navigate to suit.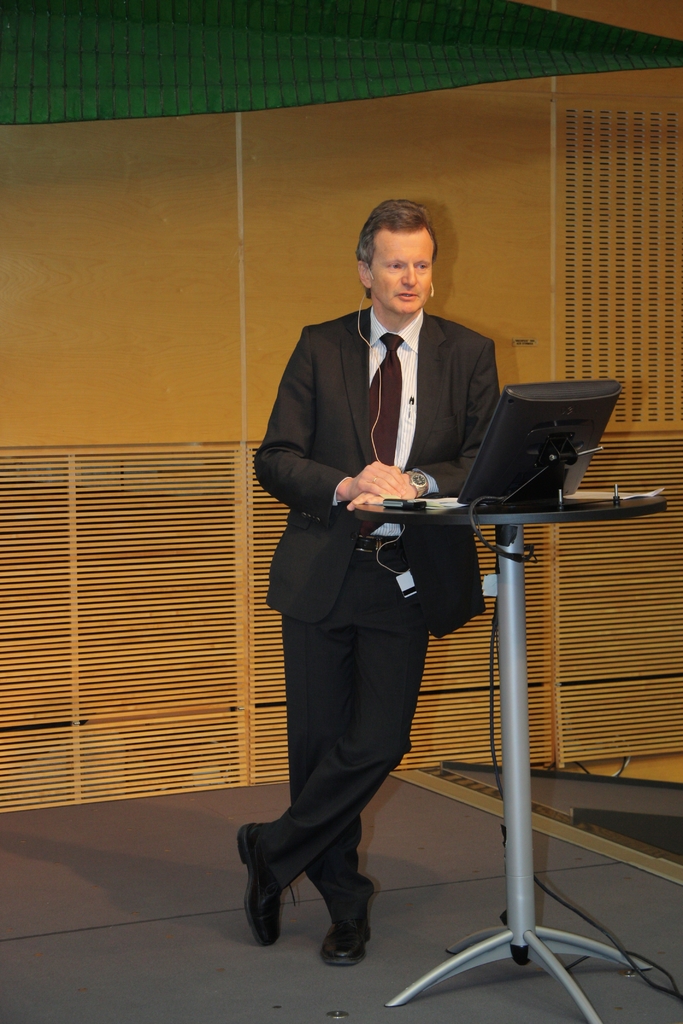
Navigation target: <region>263, 226, 536, 651</region>.
